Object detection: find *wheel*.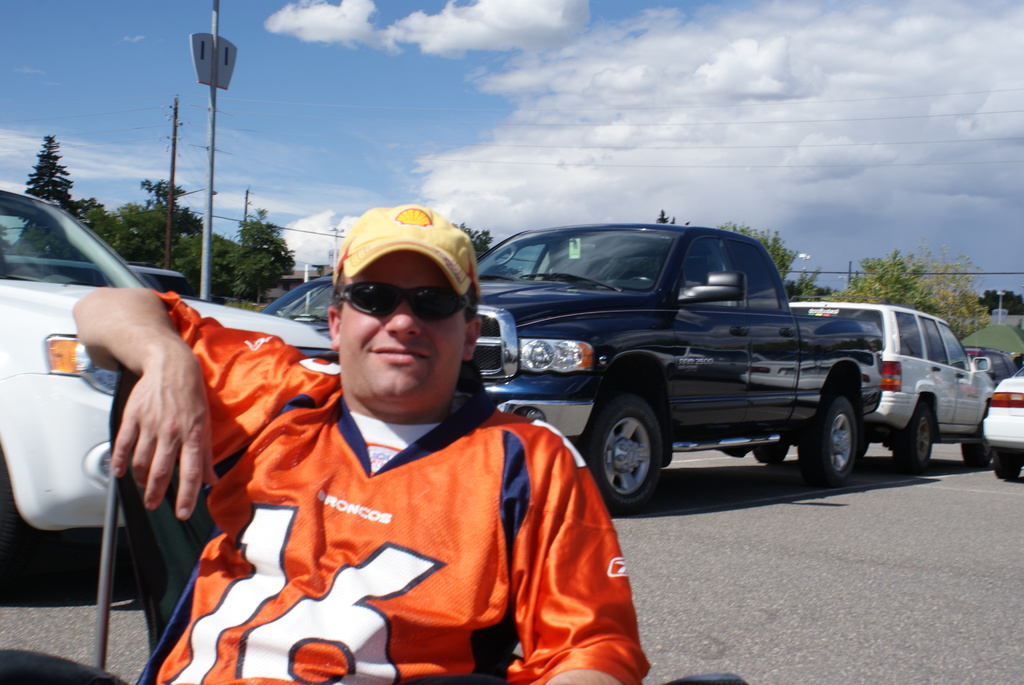
(895,405,932,469).
